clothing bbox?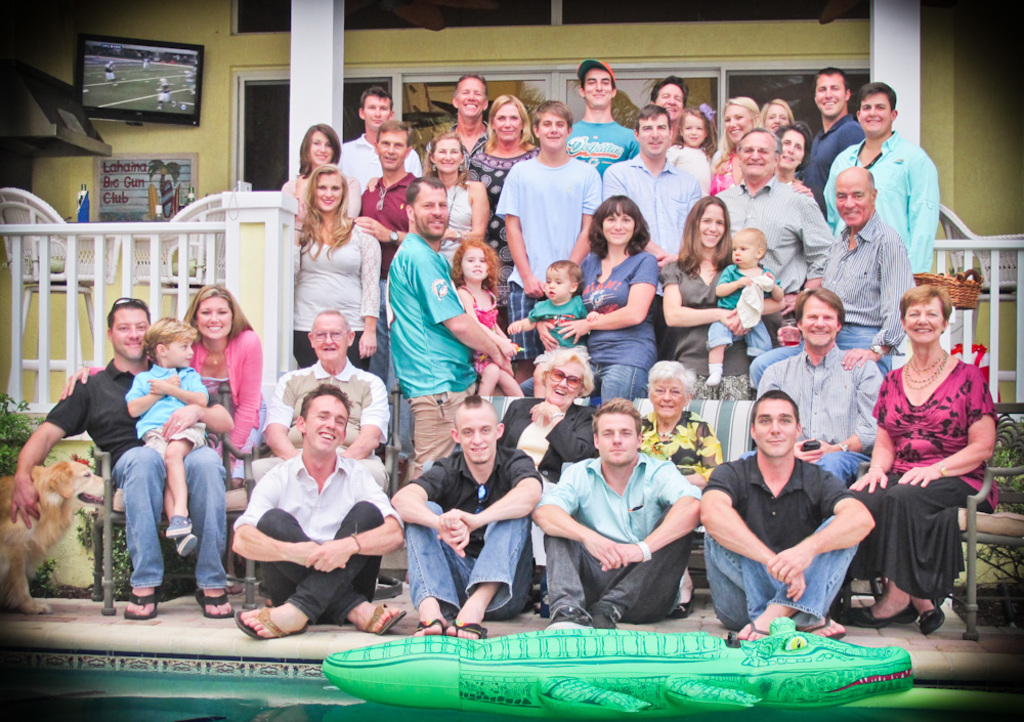
[x1=188, y1=323, x2=268, y2=455]
